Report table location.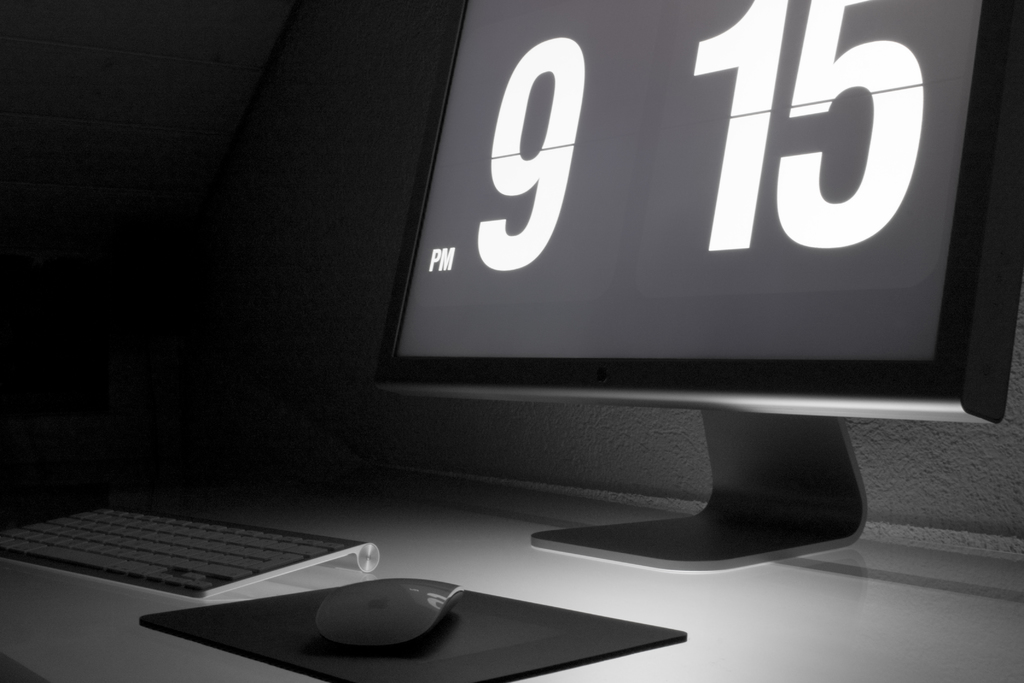
Report: box(0, 459, 1023, 682).
